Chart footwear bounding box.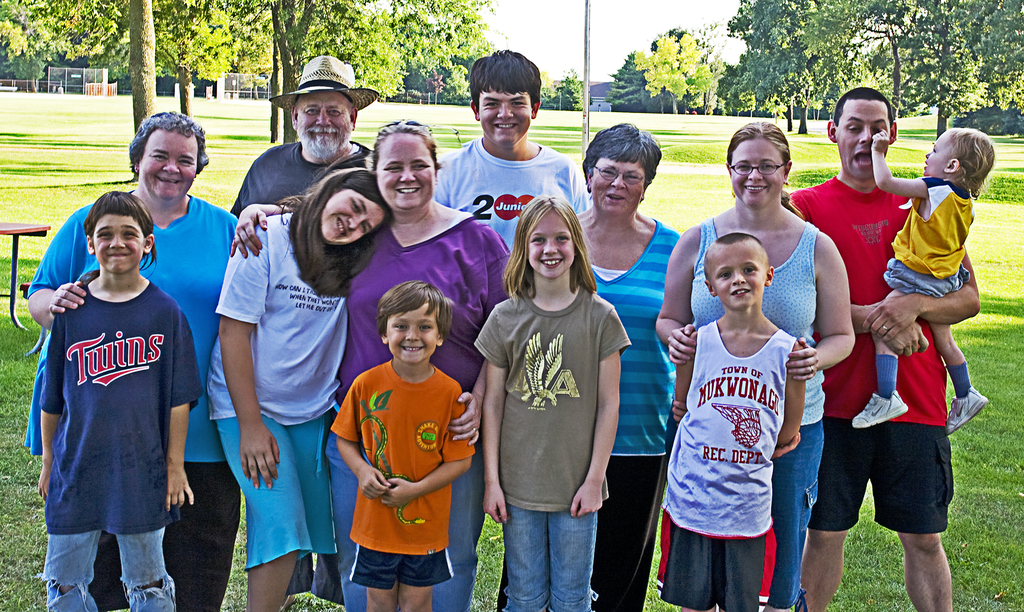
Charted: {"x1": 944, "y1": 395, "x2": 990, "y2": 434}.
